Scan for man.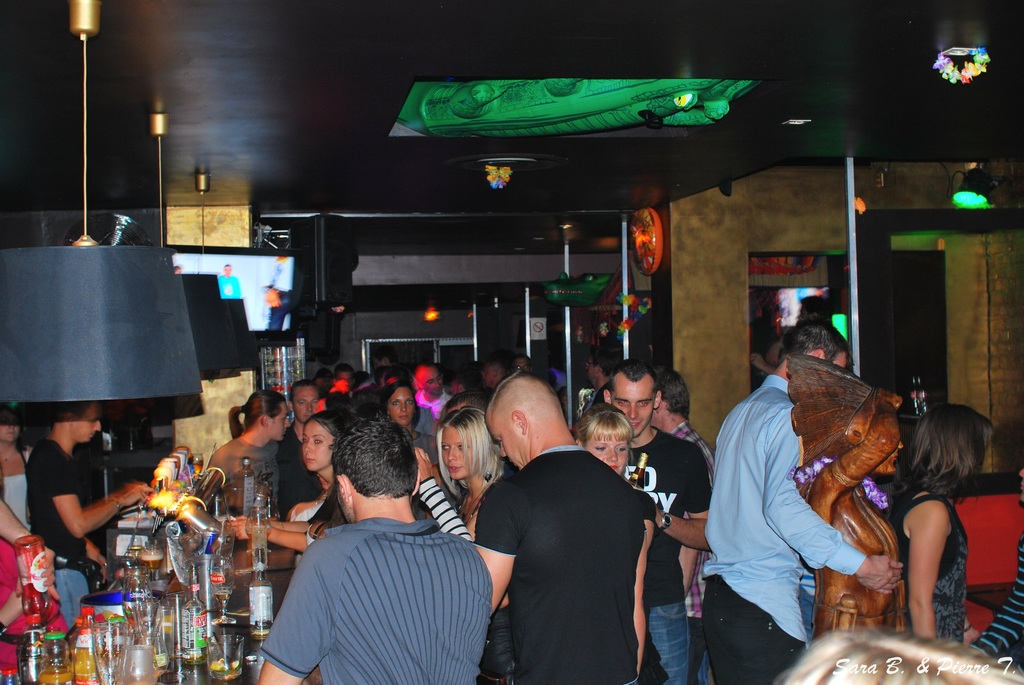
Scan result: x1=573, y1=343, x2=618, y2=413.
